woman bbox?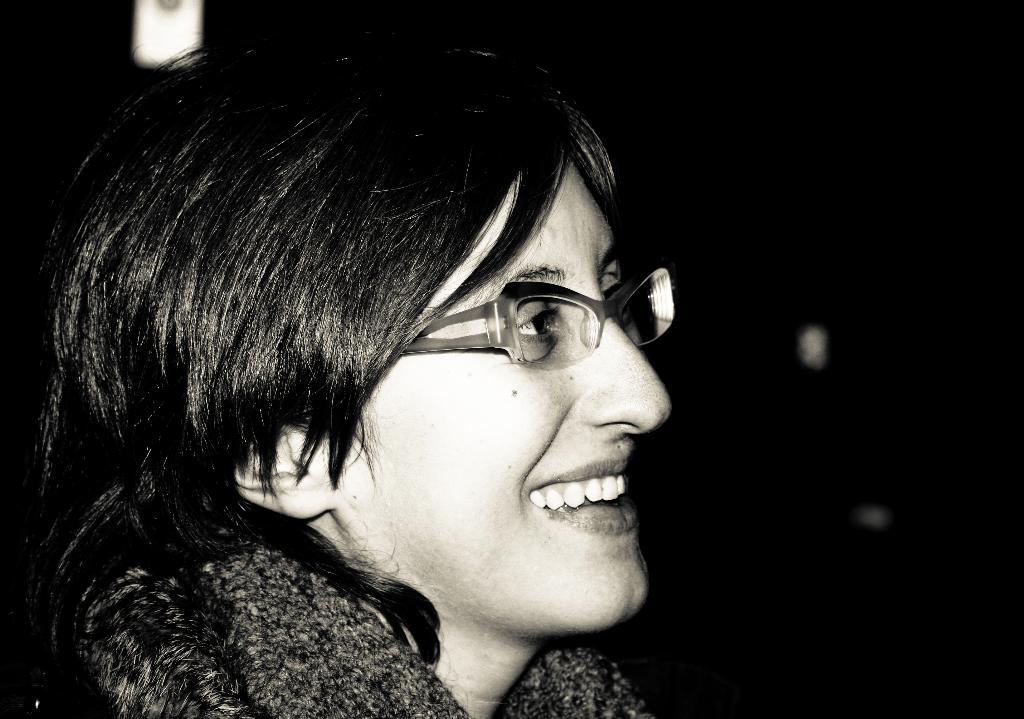
box(10, 0, 676, 718)
